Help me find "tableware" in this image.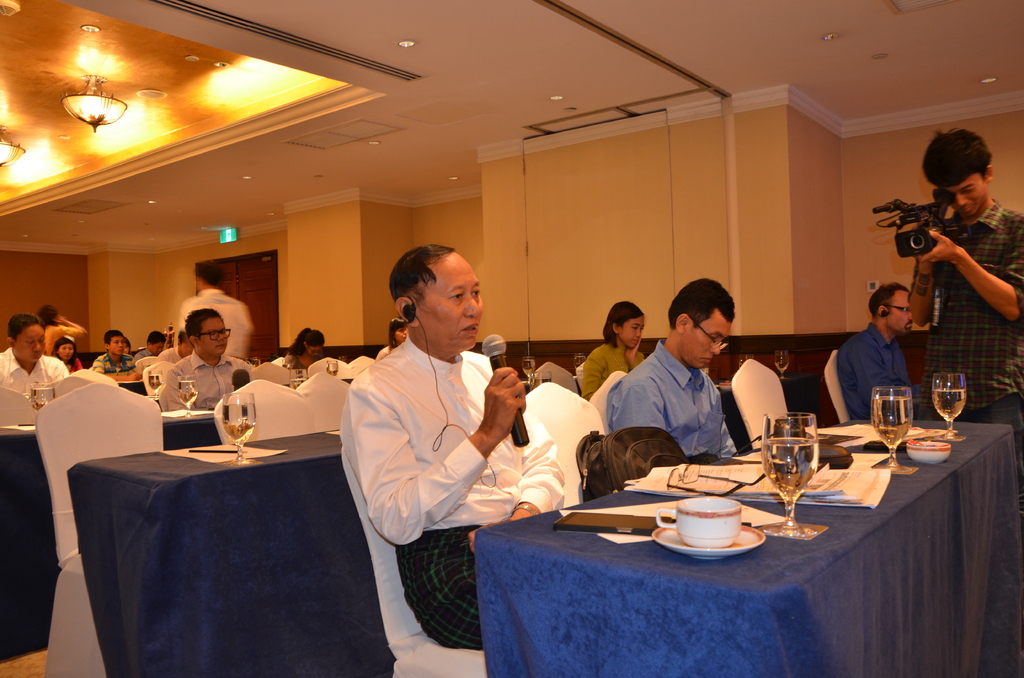
Found it: (28,380,64,423).
